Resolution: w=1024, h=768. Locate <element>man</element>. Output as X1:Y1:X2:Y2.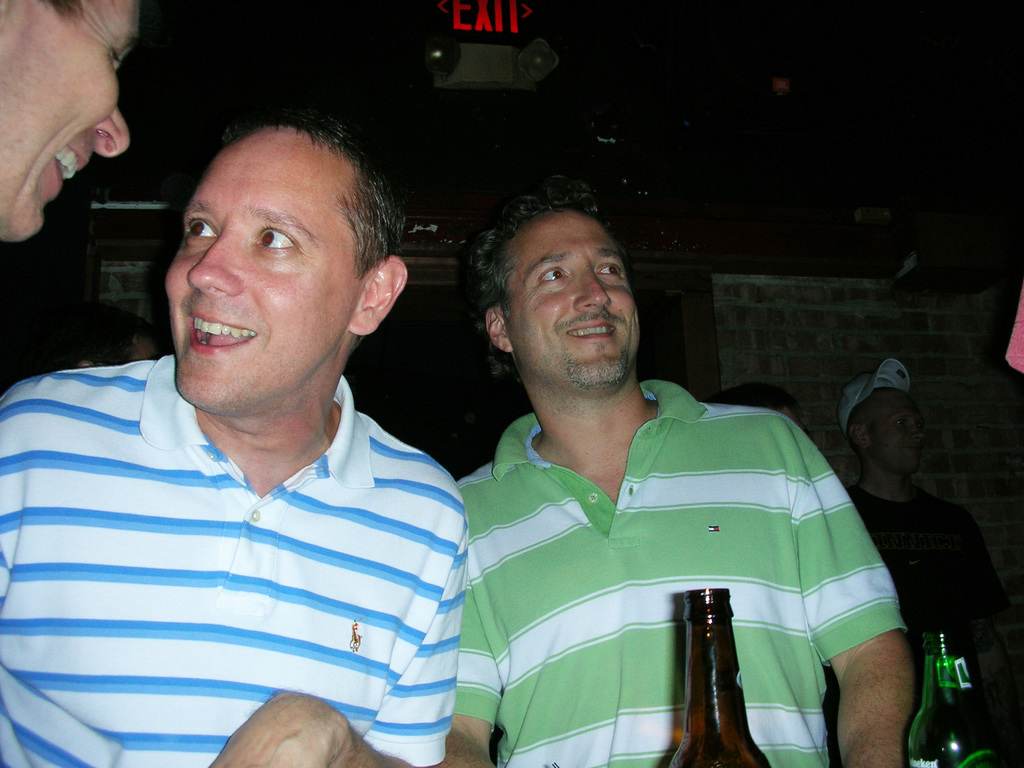
449:173:919:767.
